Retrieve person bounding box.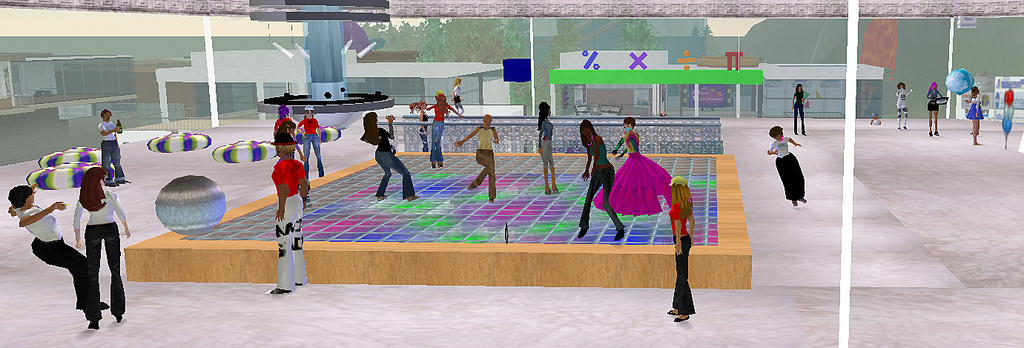
Bounding box: BBox(273, 101, 294, 137).
